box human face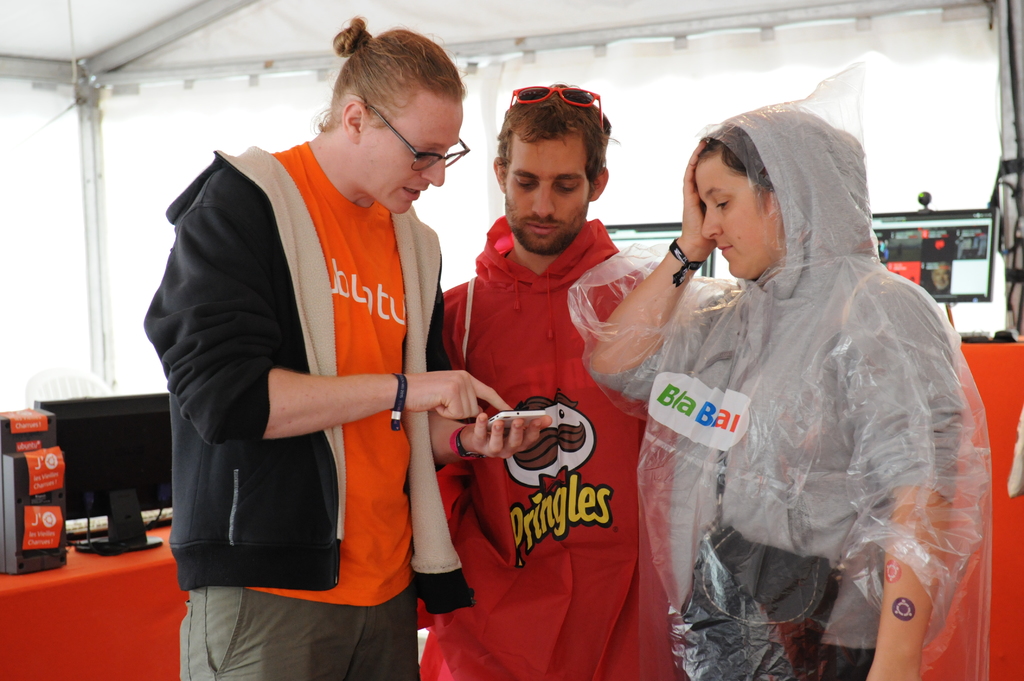
x1=504, y1=129, x2=596, y2=249
